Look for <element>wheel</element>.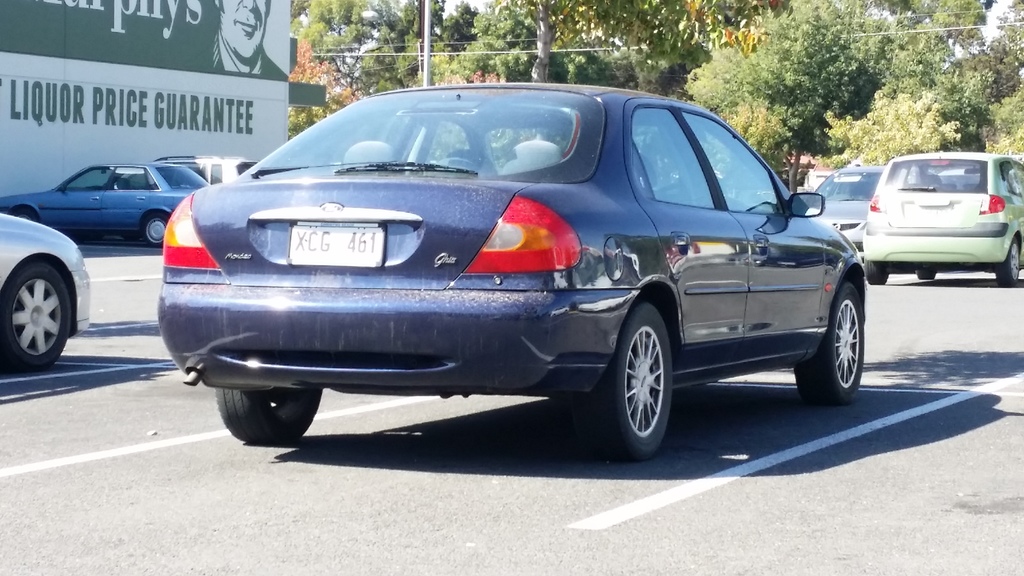
Found: [13,208,36,221].
